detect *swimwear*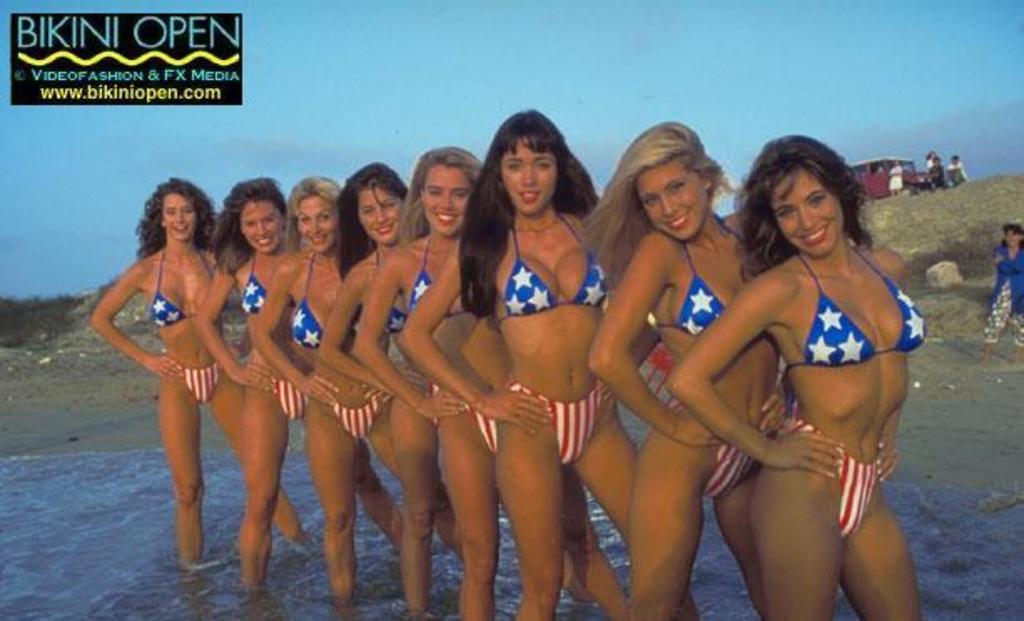
[left=411, top=244, right=471, bottom=326]
